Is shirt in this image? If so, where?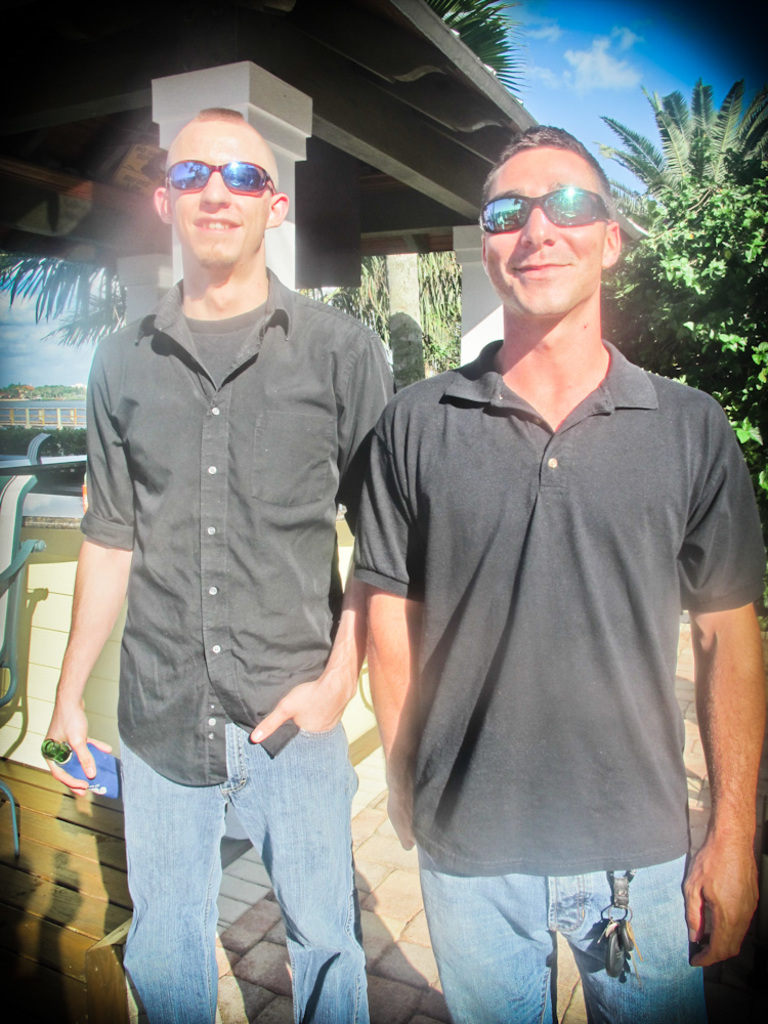
Yes, at 78 263 397 787.
